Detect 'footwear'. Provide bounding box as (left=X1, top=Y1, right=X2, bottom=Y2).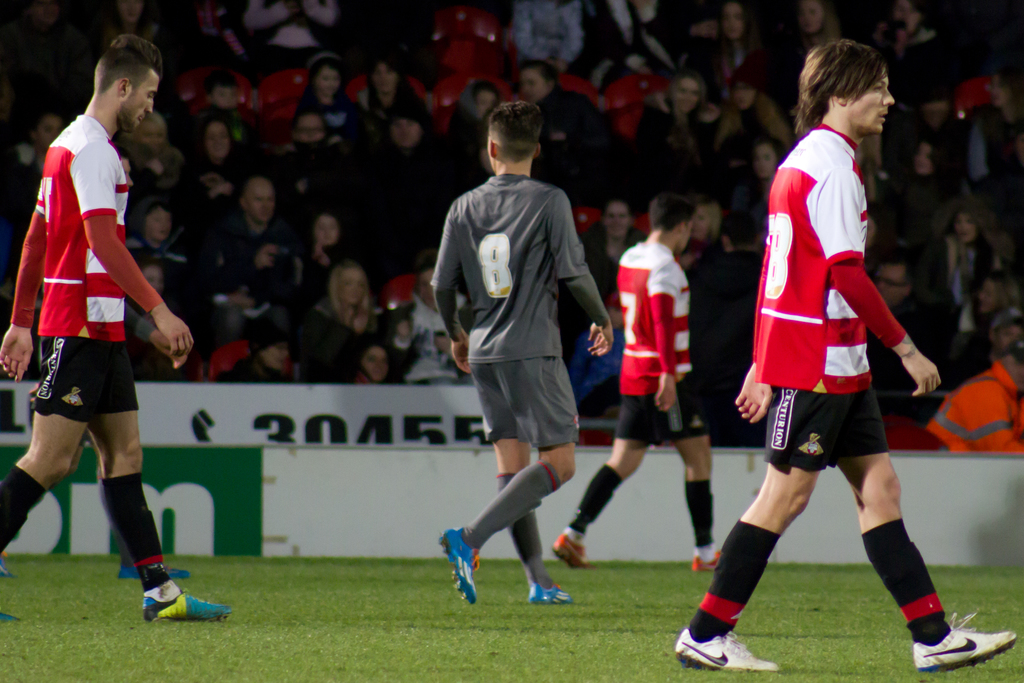
(left=435, top=529, right=481, bottom=605).
